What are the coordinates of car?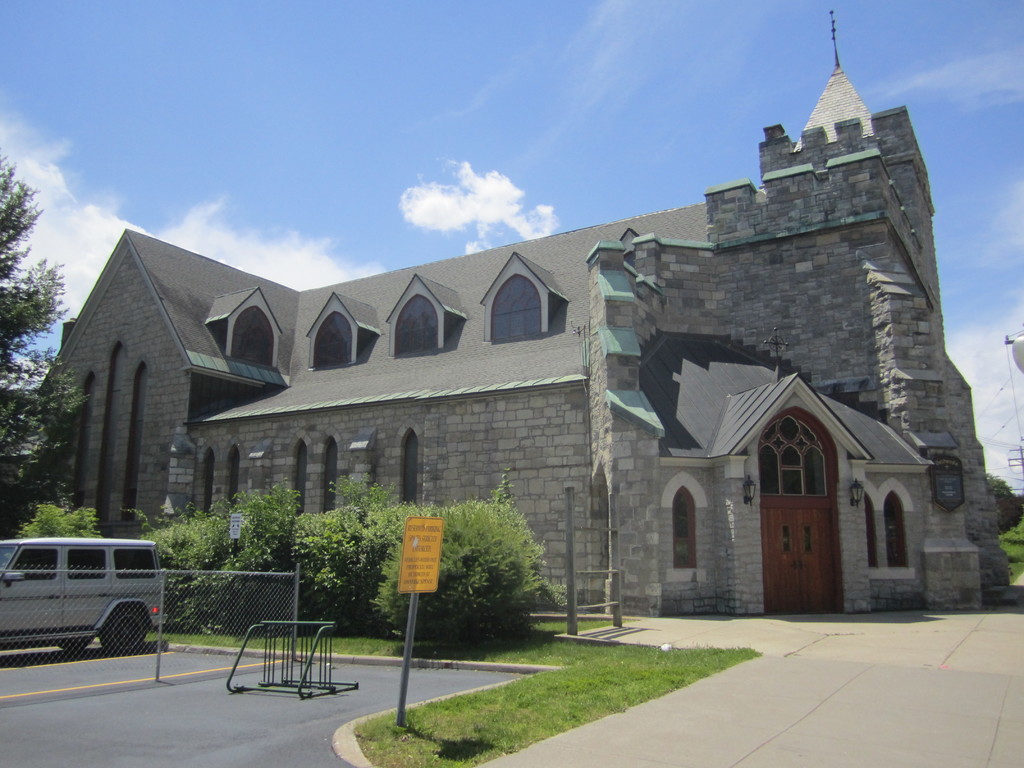
6, 531, 168, 672.
